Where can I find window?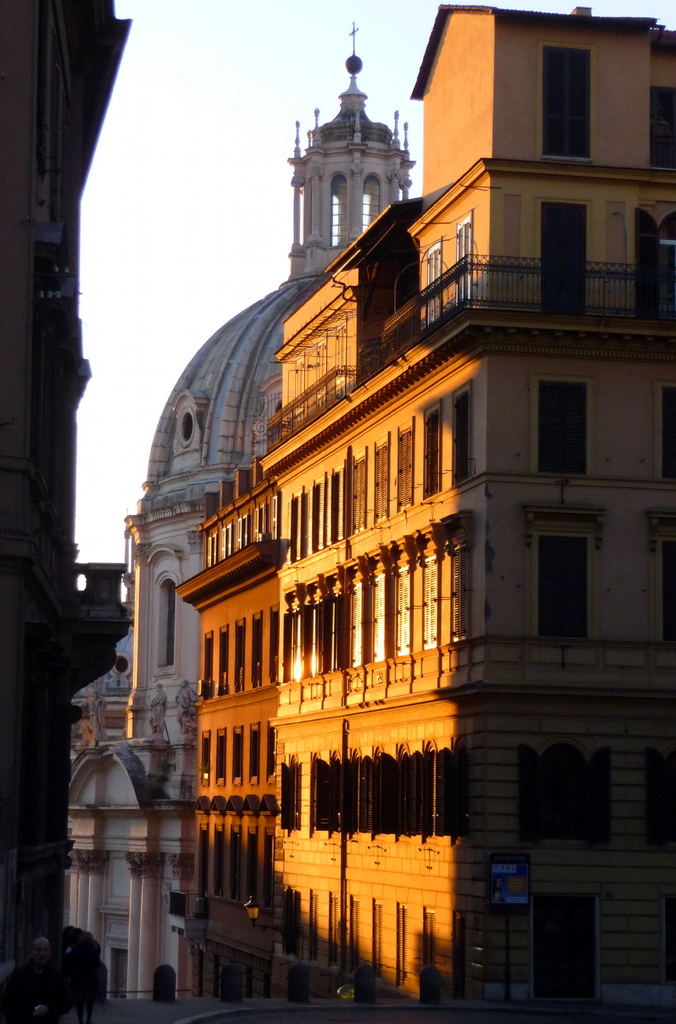
You can find it at 449,221,481,303.
